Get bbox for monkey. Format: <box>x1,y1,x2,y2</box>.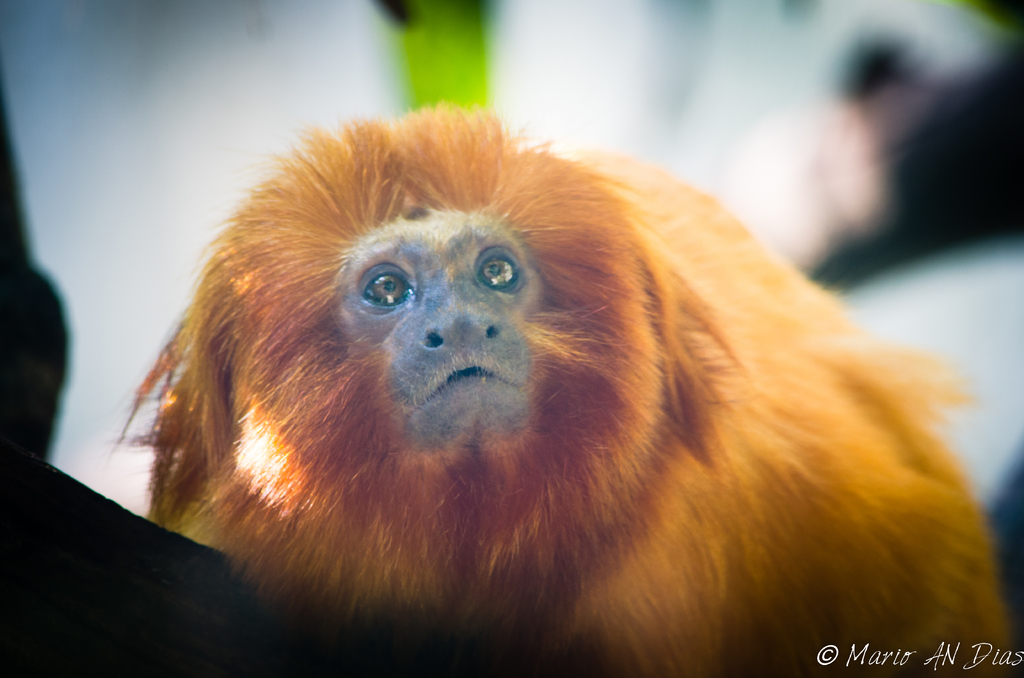
<box>60,88,1023,654</box>.
